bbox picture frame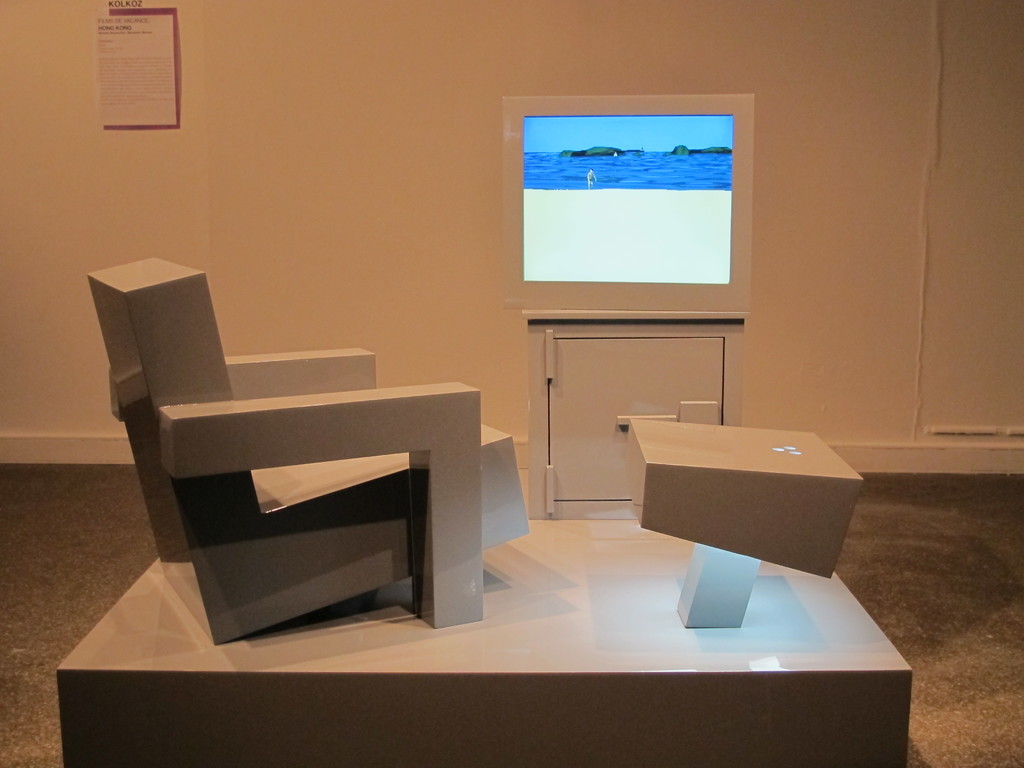
Rect(505, 95, 758, 303)
